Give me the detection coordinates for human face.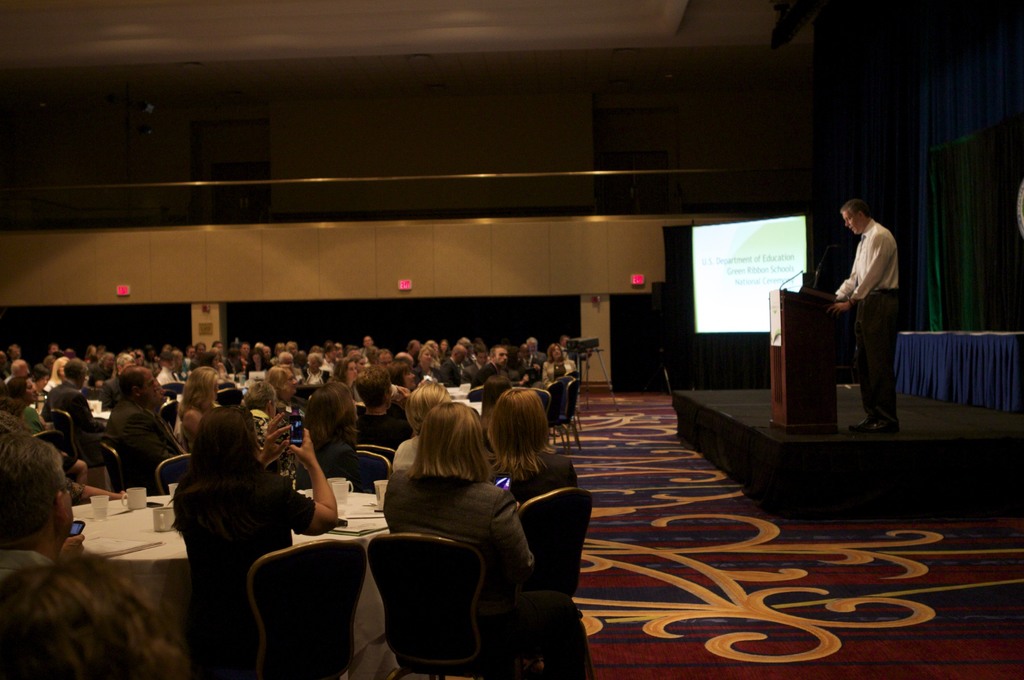
region(495, 348, 507, 367).
